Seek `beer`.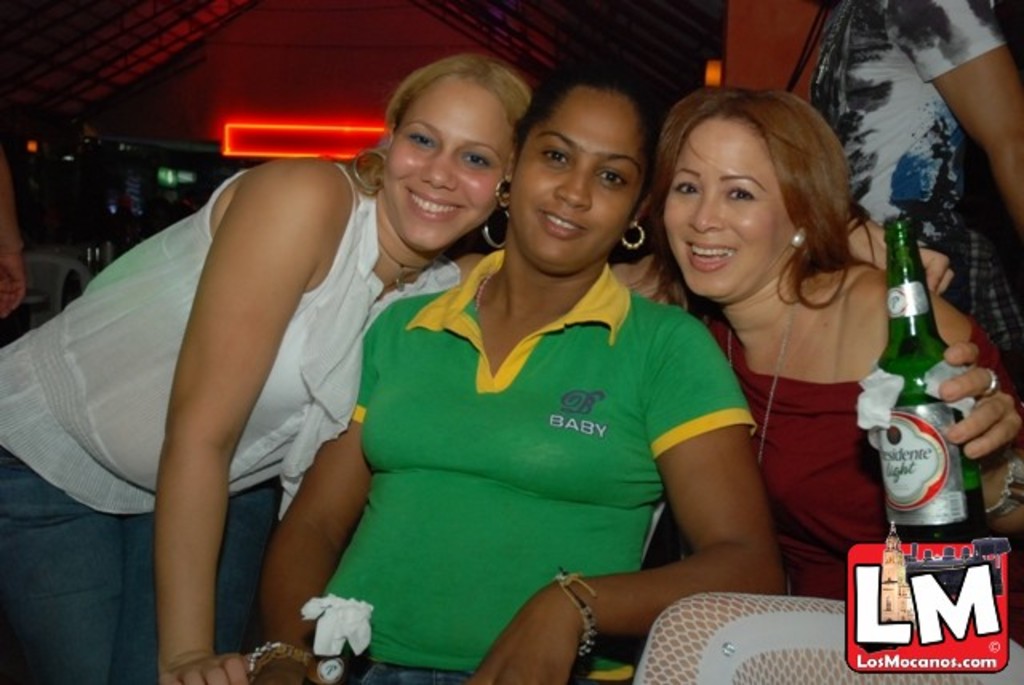
864 216 994 543.
